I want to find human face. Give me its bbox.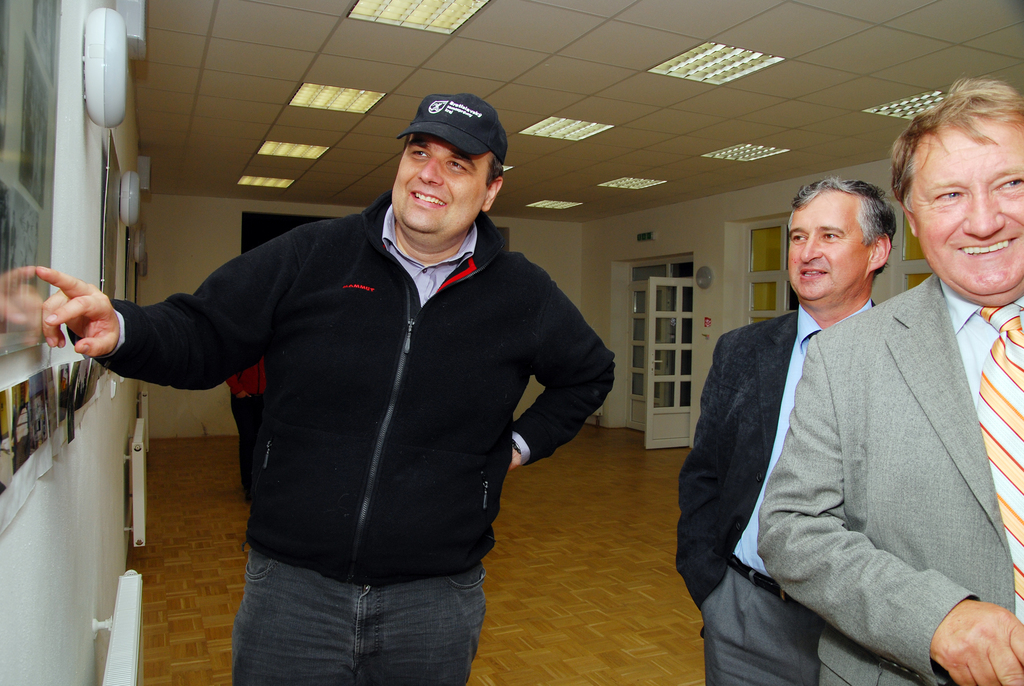
box(787, 193, 862, 300).
